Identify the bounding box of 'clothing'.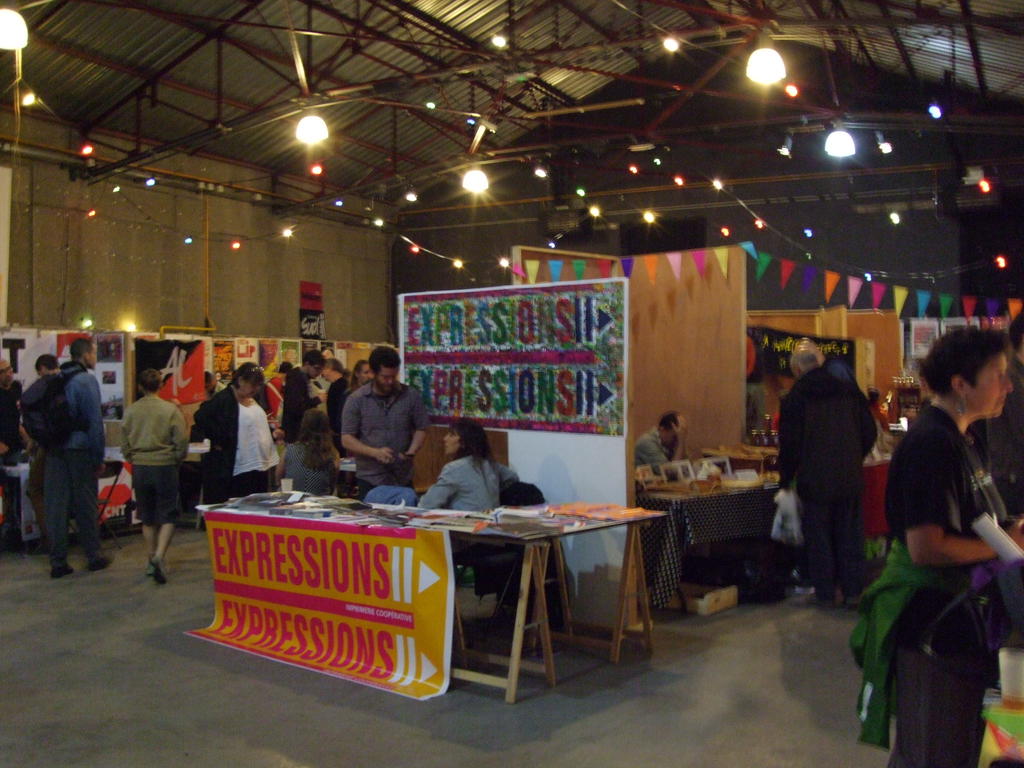
x1=347, y1=371, x2=442, y2=494.
